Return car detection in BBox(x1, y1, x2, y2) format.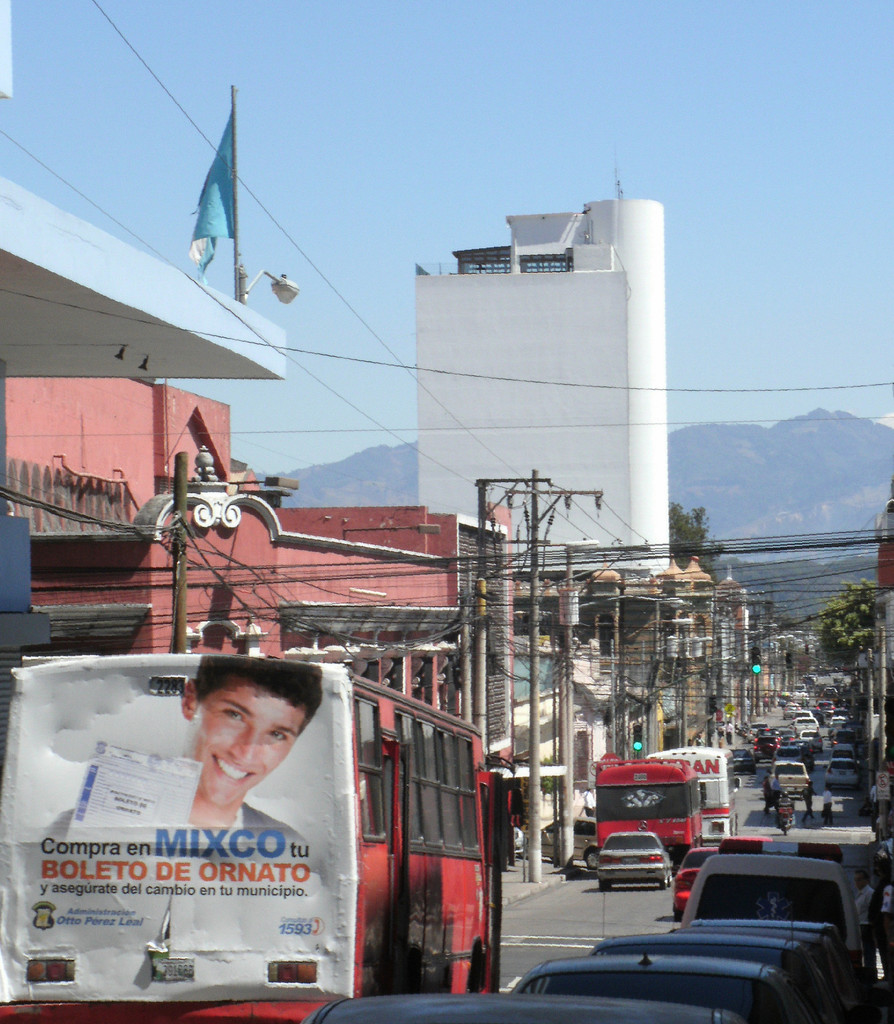
BBox(668, 846, 708, 915).
